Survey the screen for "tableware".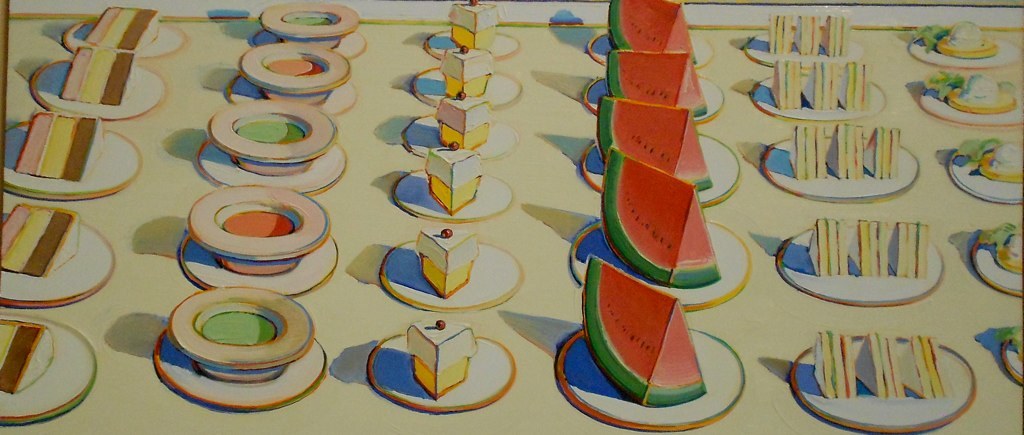
Survey found: rect(905, 27, 1023, 74).
